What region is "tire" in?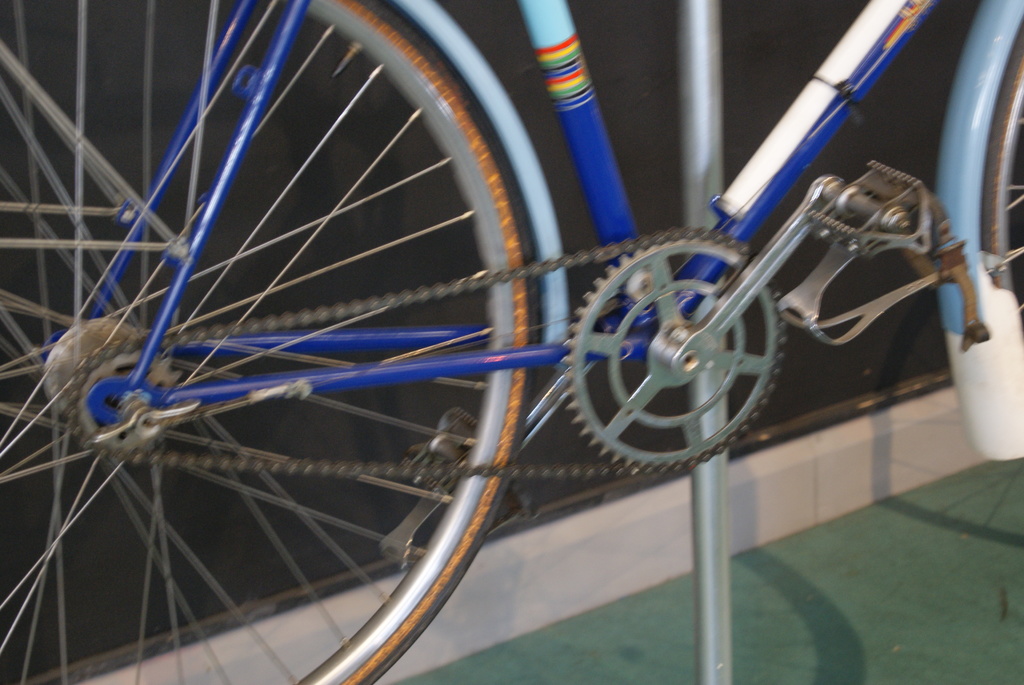
rect(0, 0, 536, 684).
